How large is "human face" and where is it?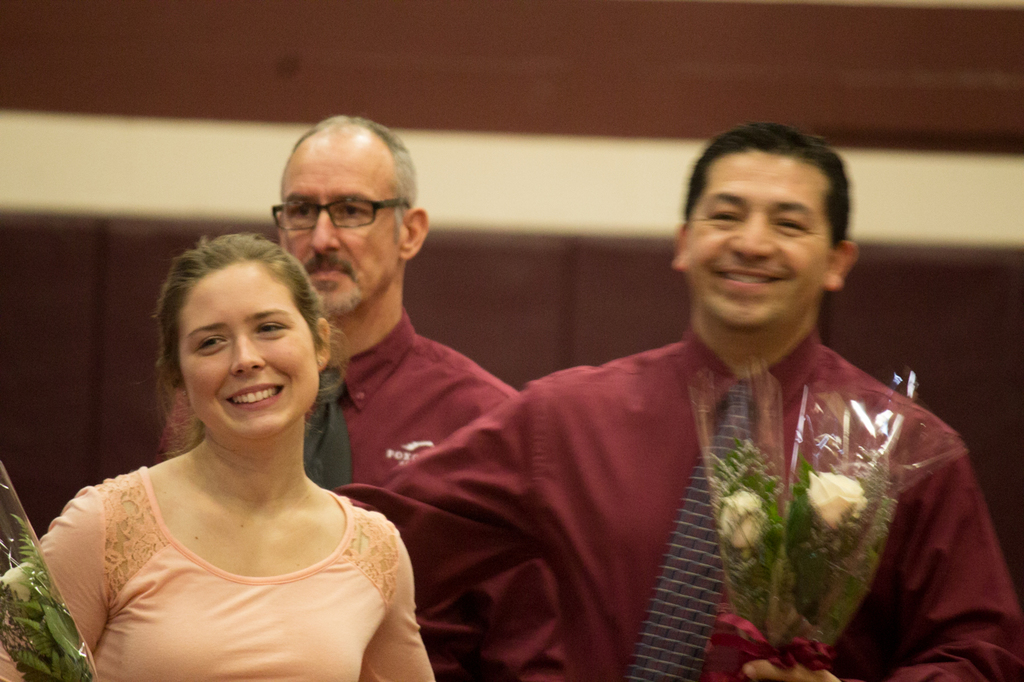
Bounding box: (181, 265, 322, 444).
